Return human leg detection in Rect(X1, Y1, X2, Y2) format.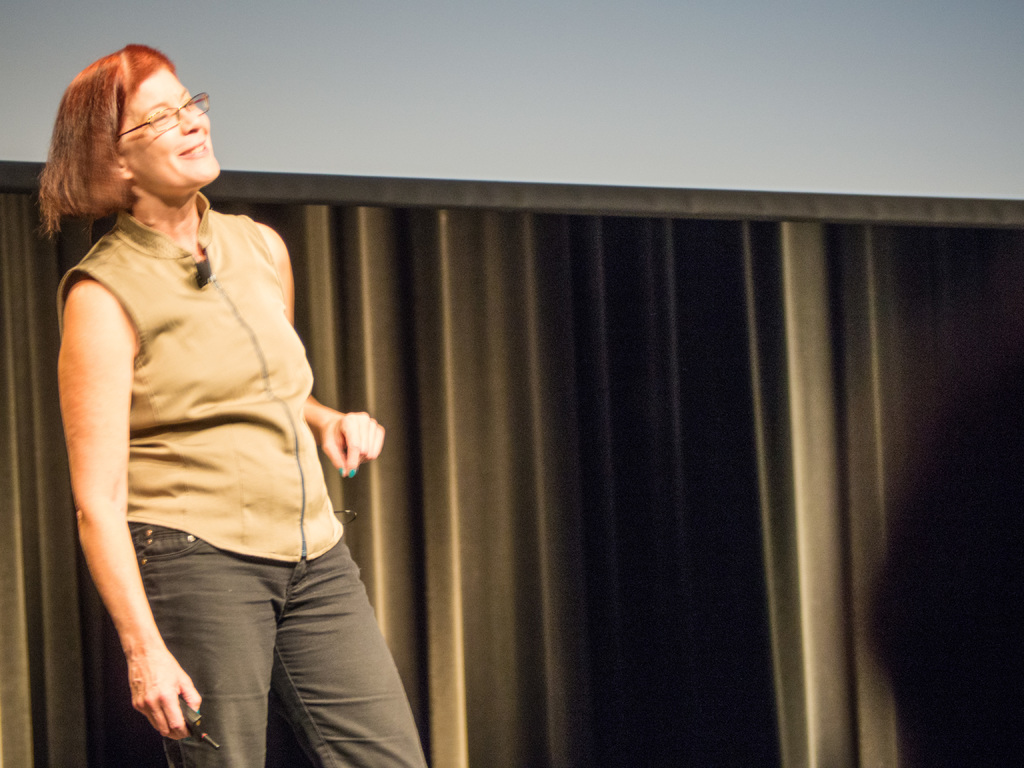
Rect(128, 522, 276, 767).
